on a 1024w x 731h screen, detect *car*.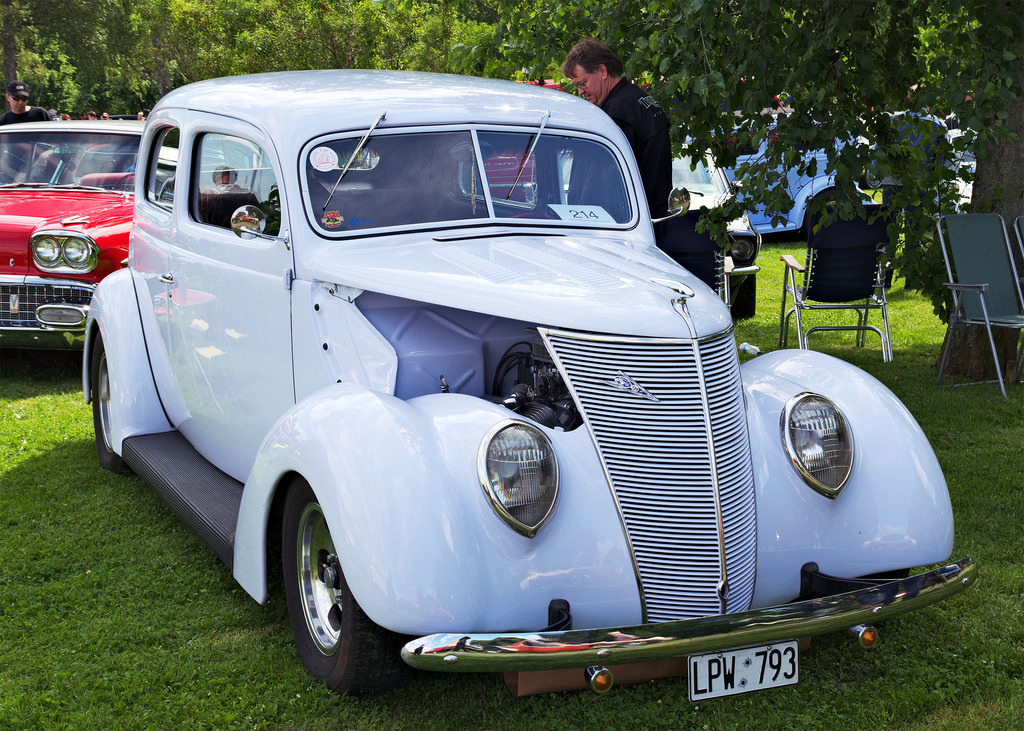
[522, 115, 763, 326].
